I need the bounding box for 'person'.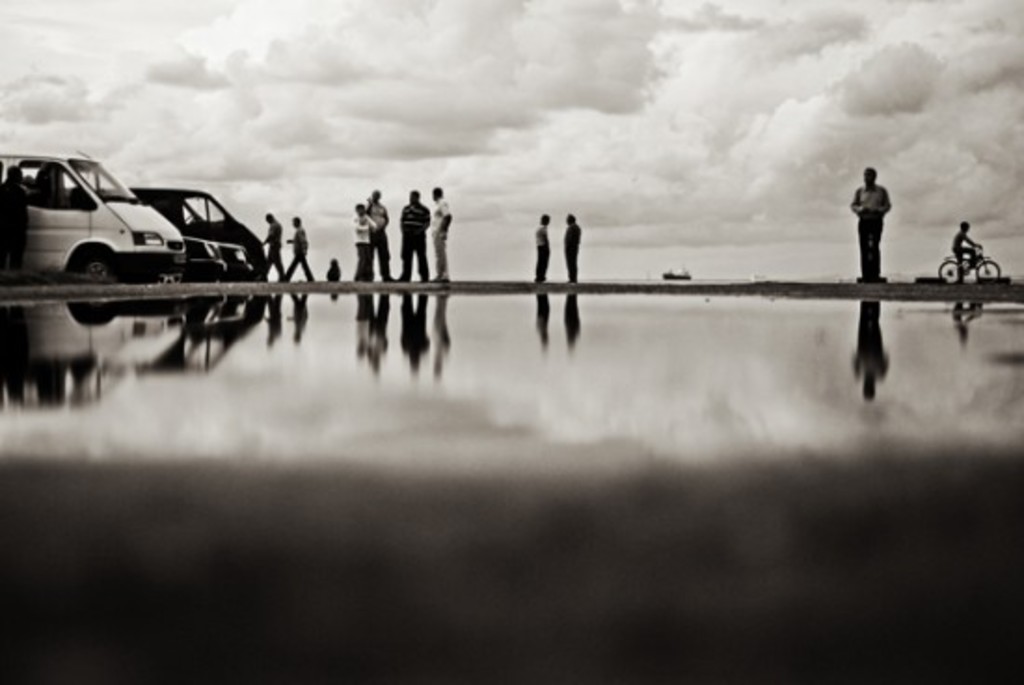
Here it is: bbox(264, 212, 289, 287).
